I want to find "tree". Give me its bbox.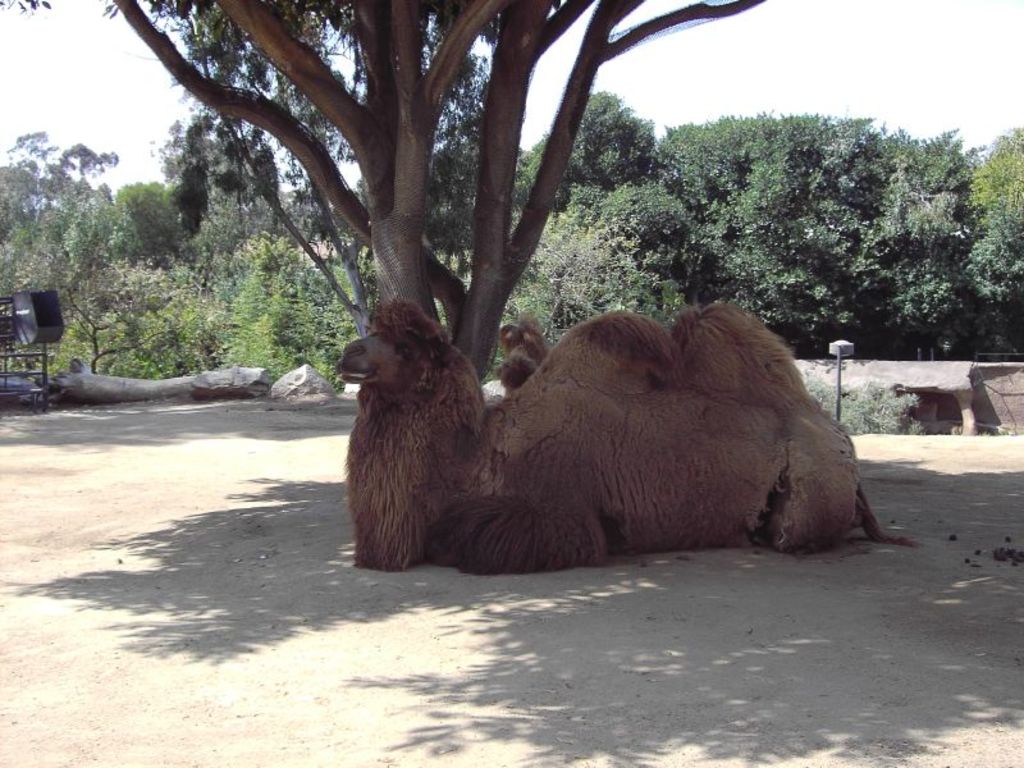
Rect(111, 0, 765, 397).
